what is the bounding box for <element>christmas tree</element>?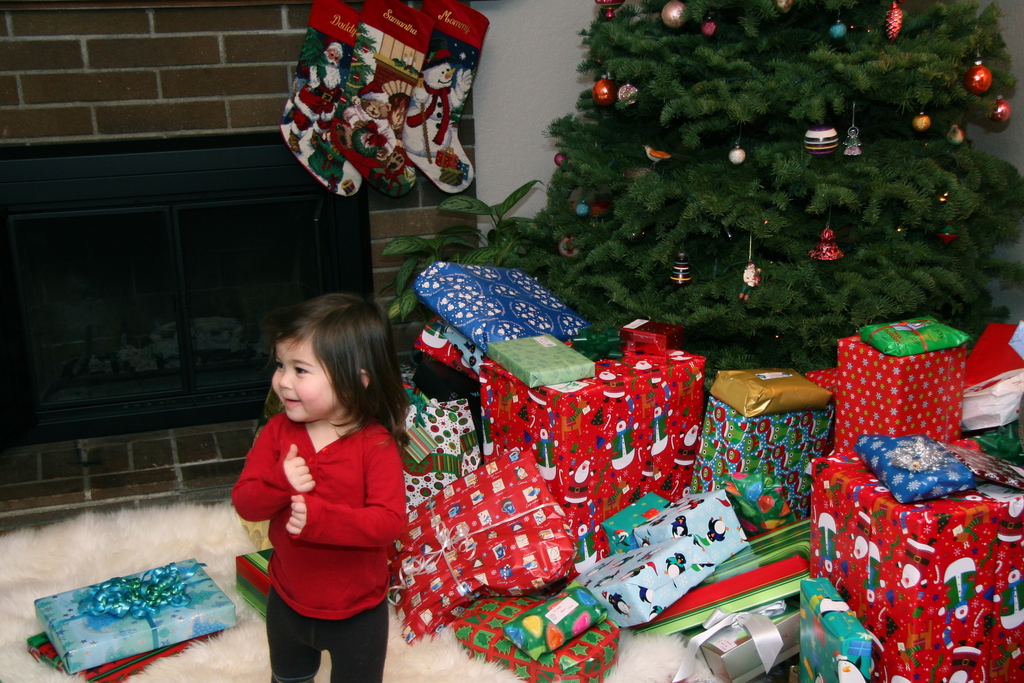
(left=491, top=0, right=1023, bottom=415).
